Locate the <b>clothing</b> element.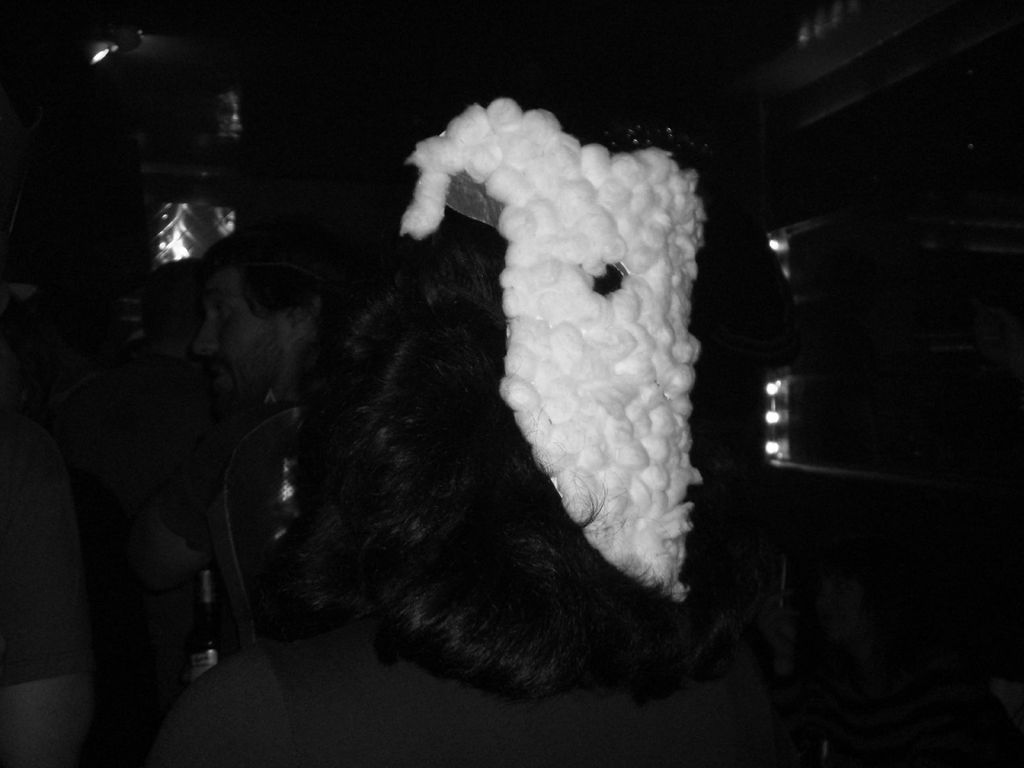
Element bbox: bbox=(0, 419, 87, 686).
